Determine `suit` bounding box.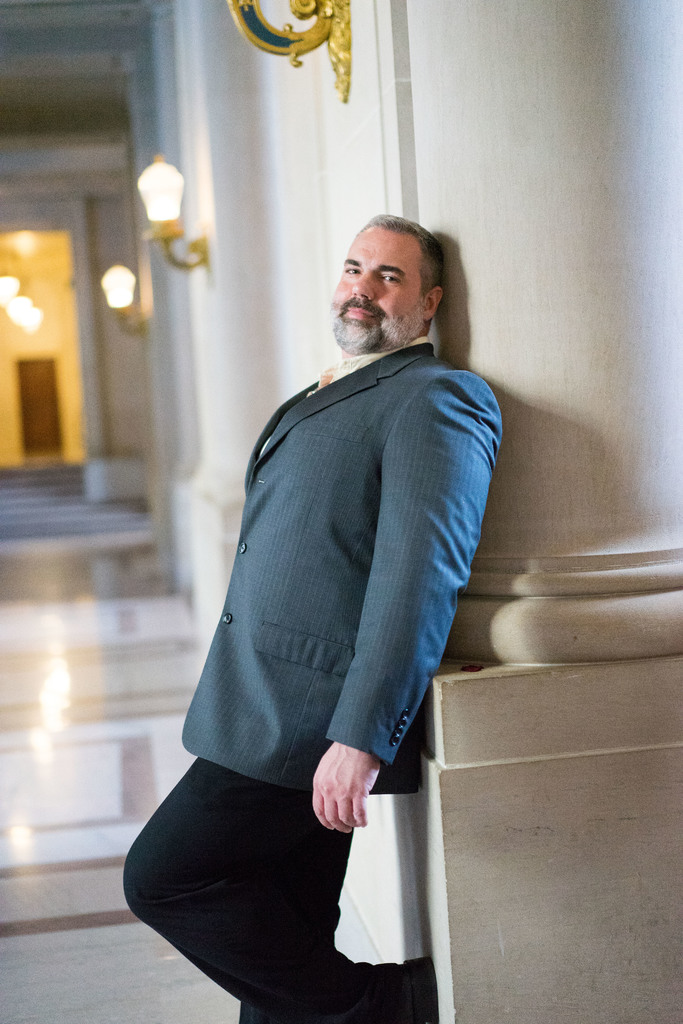
Determined: <region>112, 377, 488, 941</region>.
